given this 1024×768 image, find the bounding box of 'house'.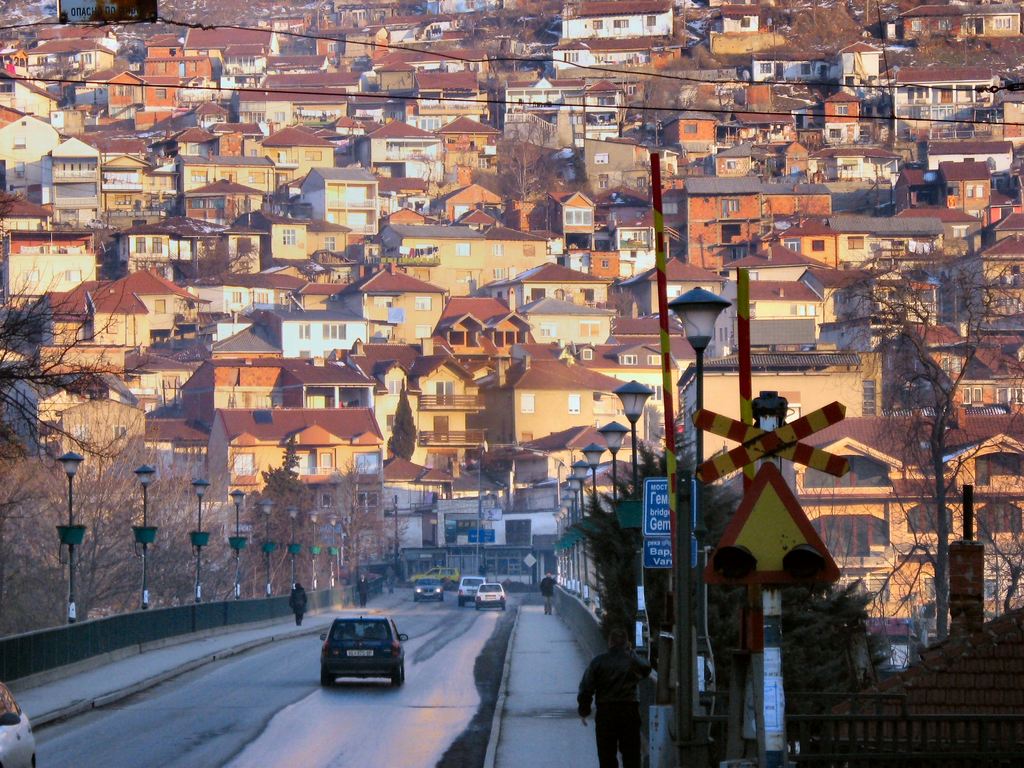
box(12, 0, 1023, 648).
